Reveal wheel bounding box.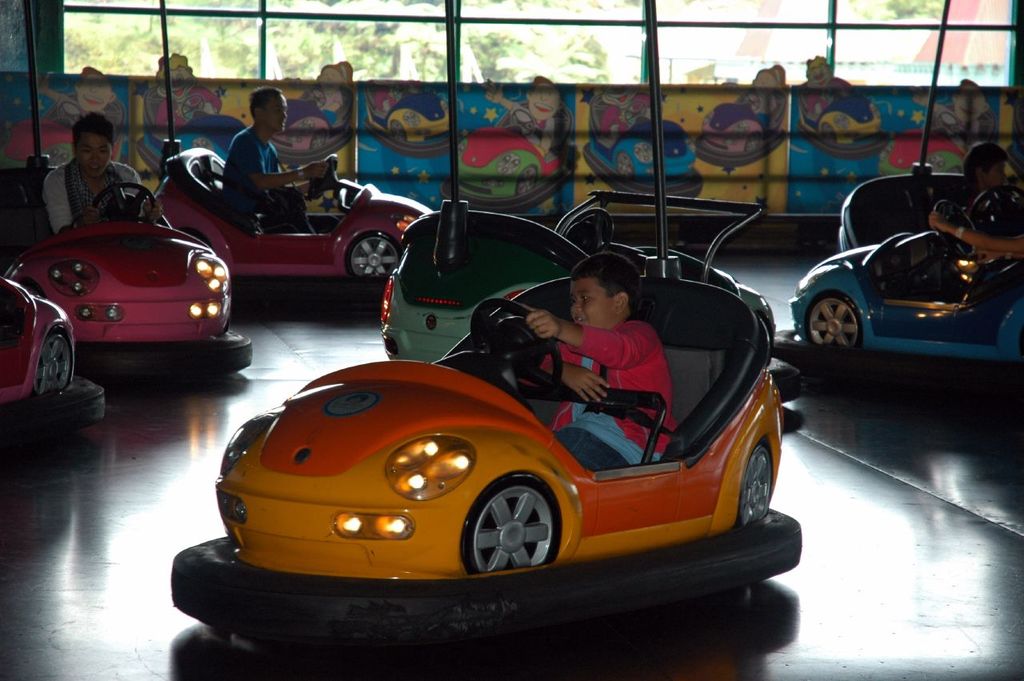
Revealed: box(341, 235, 397, 283).
